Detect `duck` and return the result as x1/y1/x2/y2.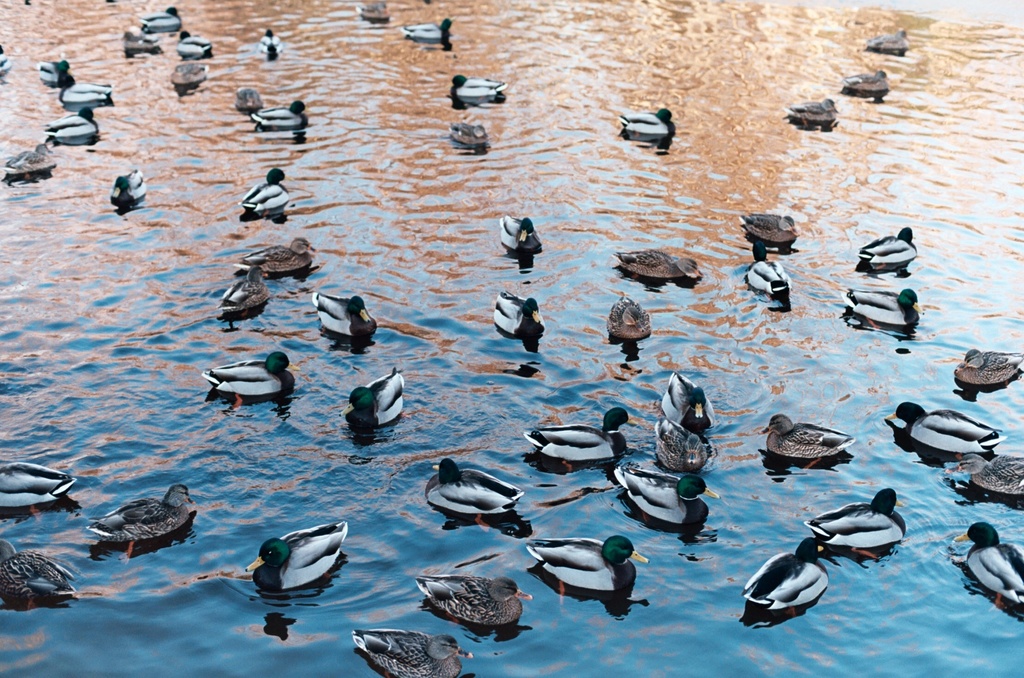
352/0/396/24.
